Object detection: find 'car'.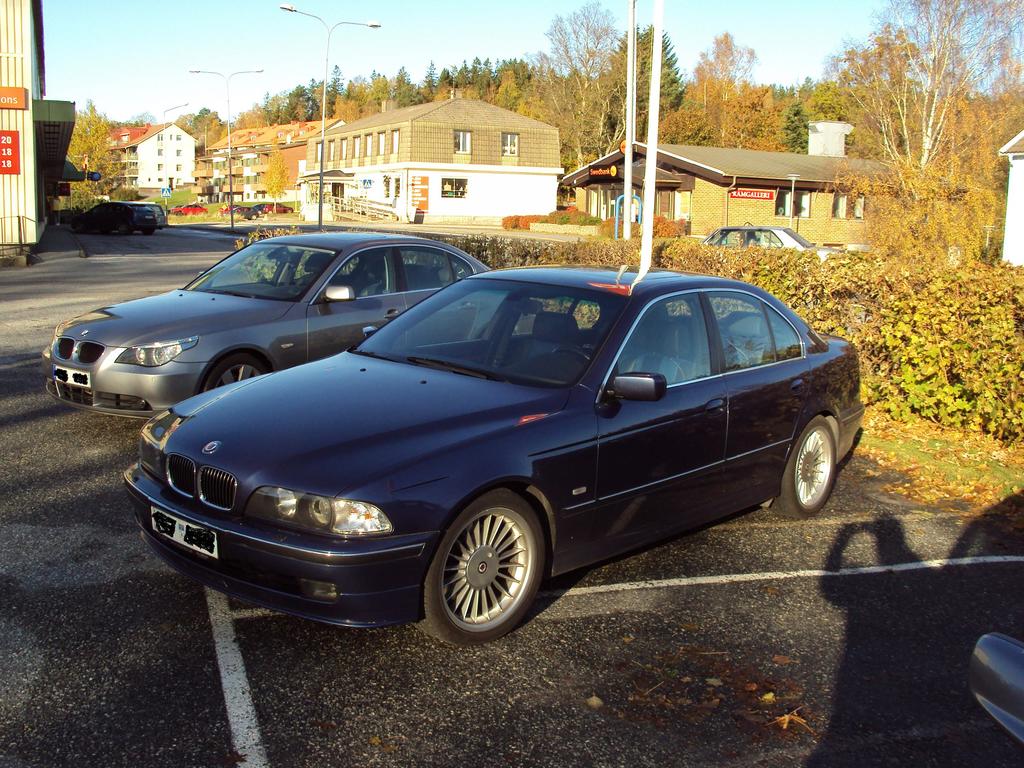
40, 230, 541, 422.
